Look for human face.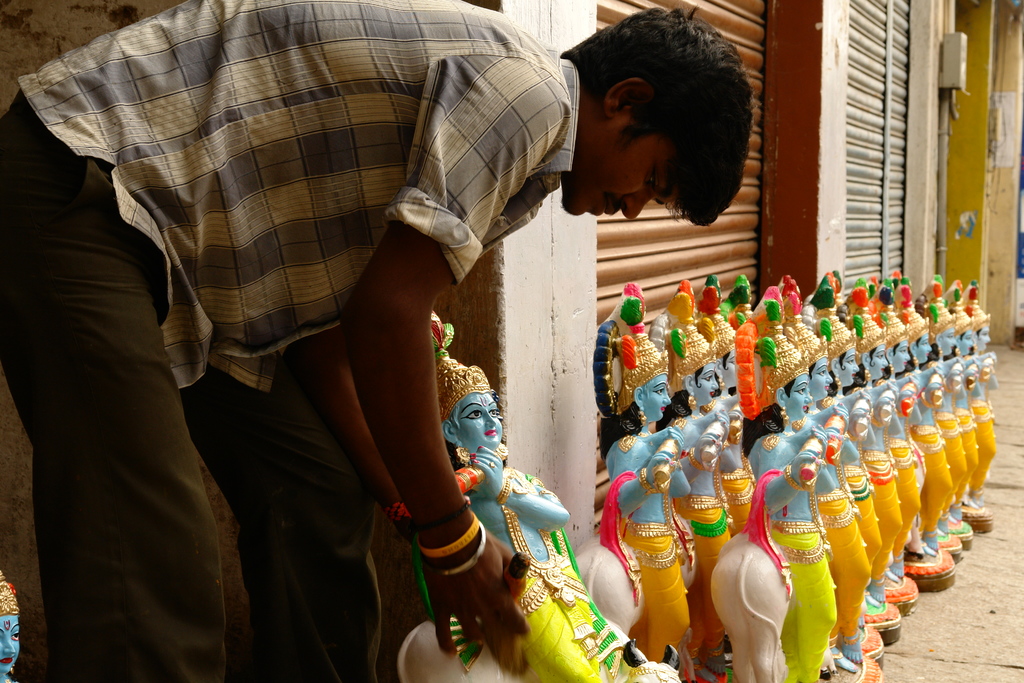
Found: {"x1": 915, "y1": 334, "x2": 931, "y2": 364}.
